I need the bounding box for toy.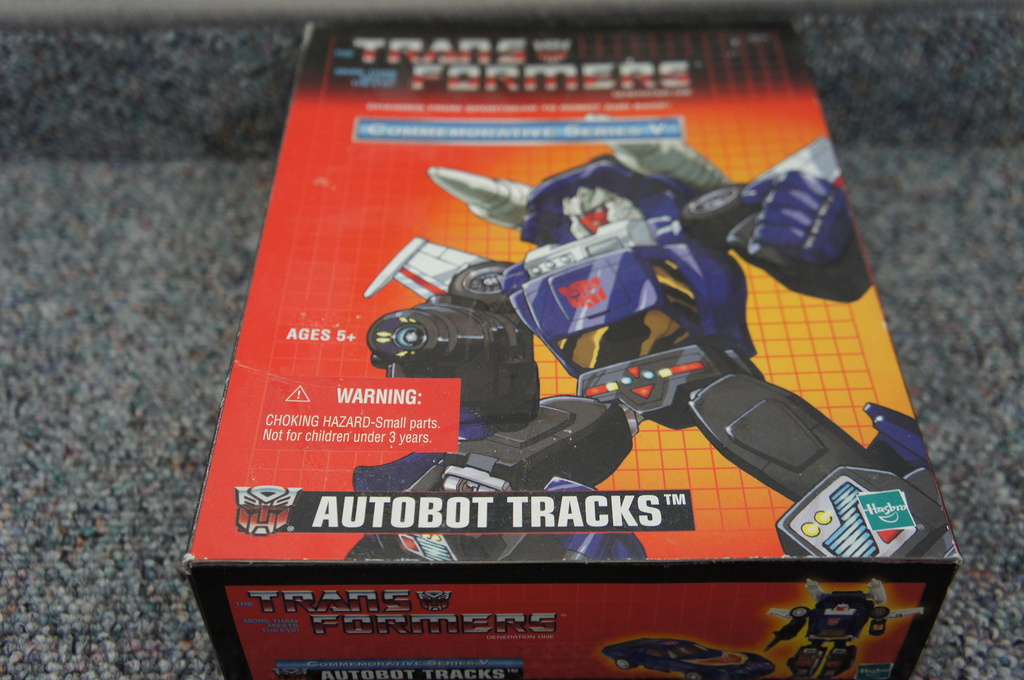
Here it is: [289, 161, 913, 596].
